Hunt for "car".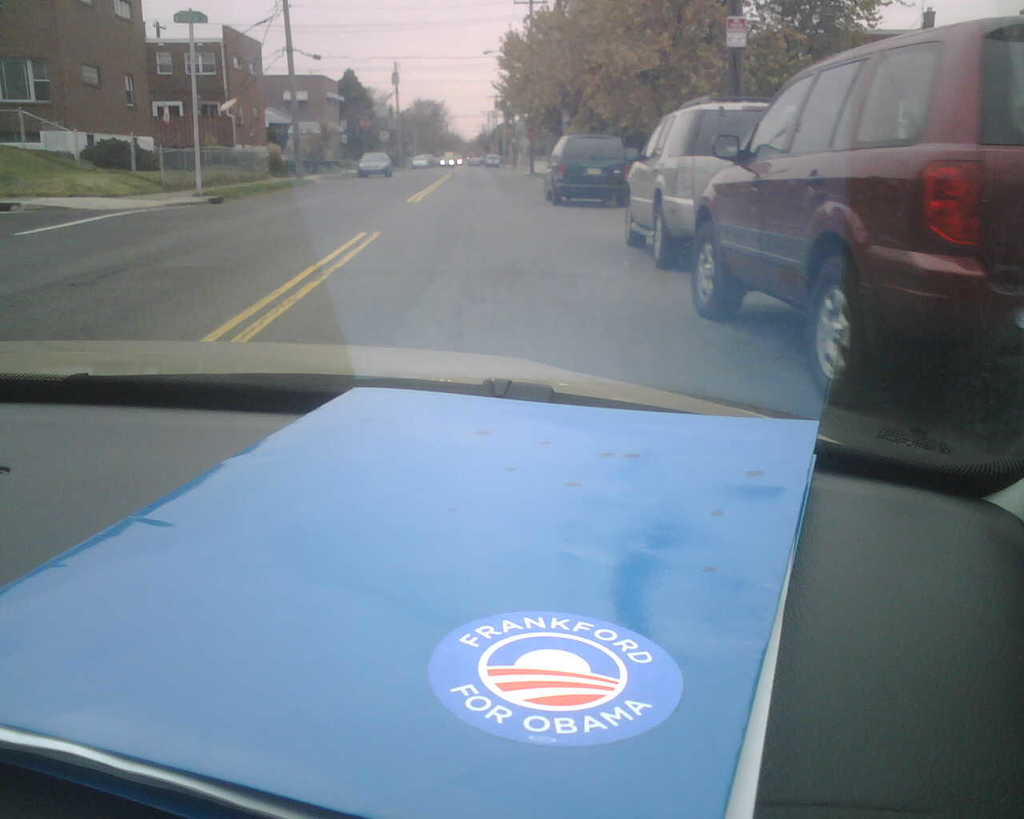
Hunted down at [left=0, top=0, right=1023, bottom=818].
